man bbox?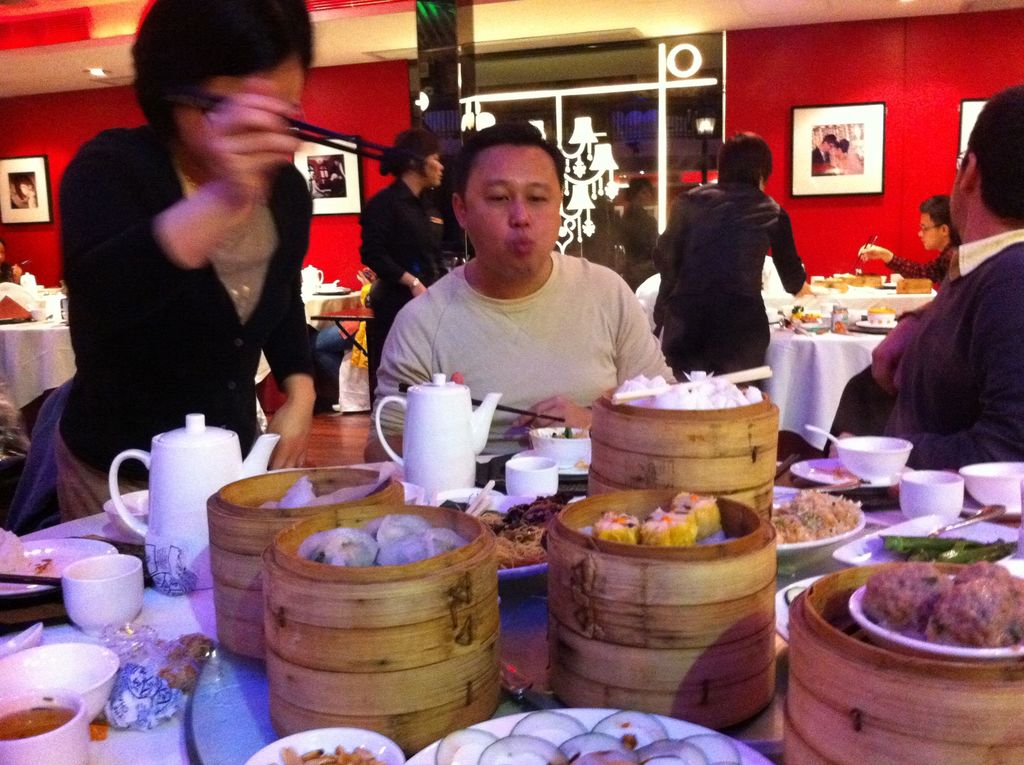
region(0, 241, 29, 283)
